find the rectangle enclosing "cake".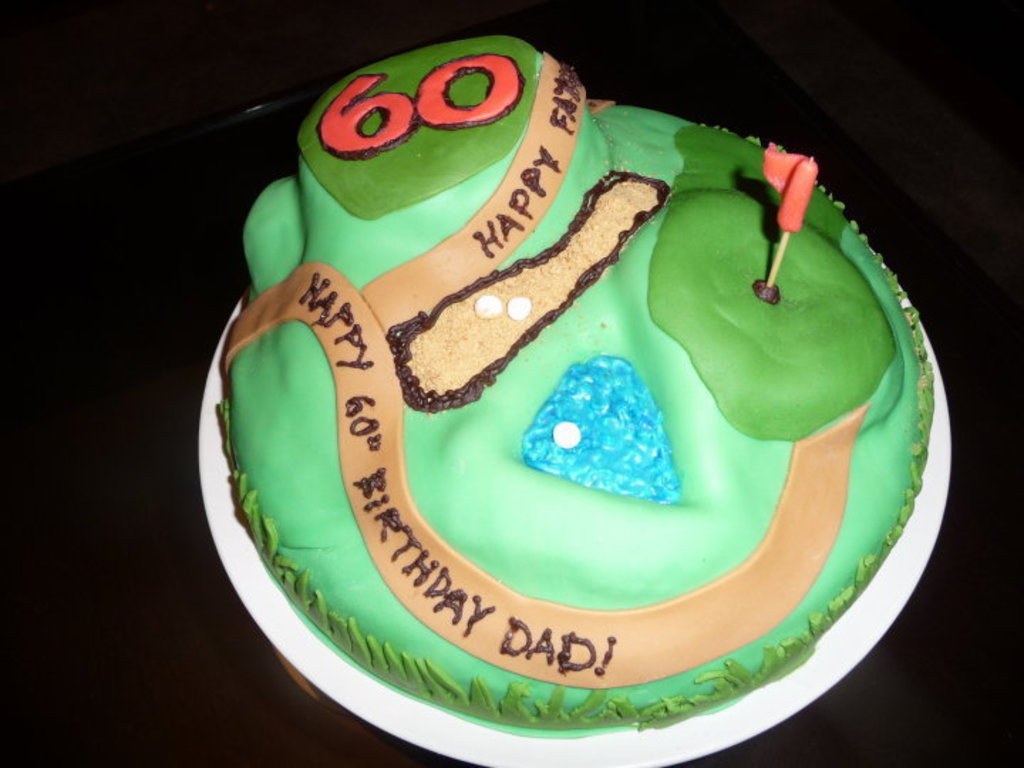
{"left": 219, "top": 38, "right": 936, "bottom": 735}.
